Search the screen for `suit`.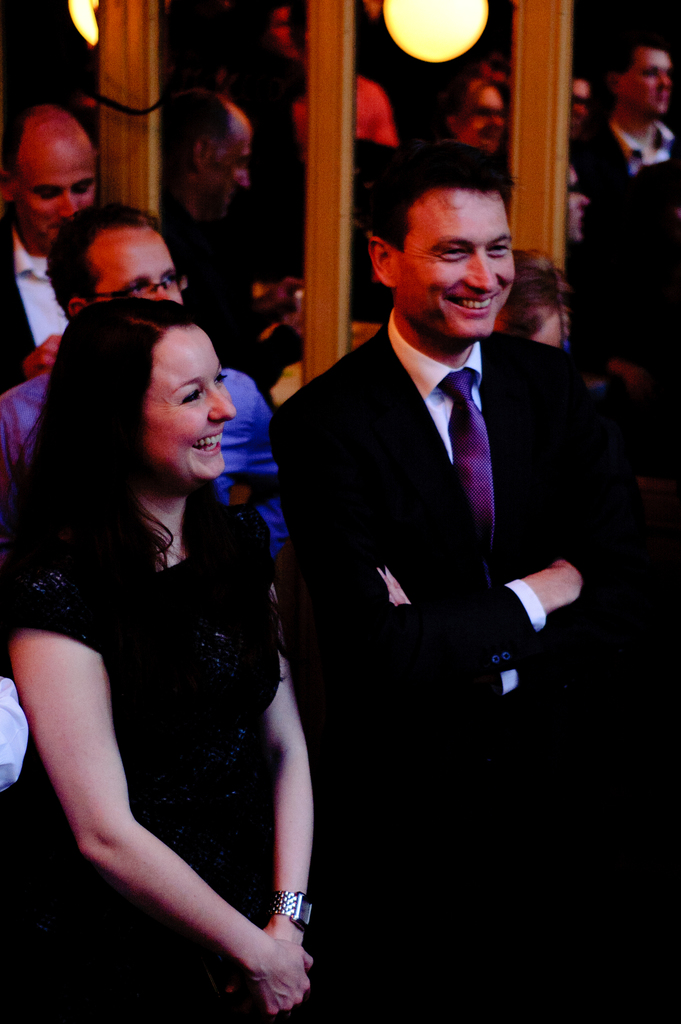
Found at region(571, 111, 680, 323).
